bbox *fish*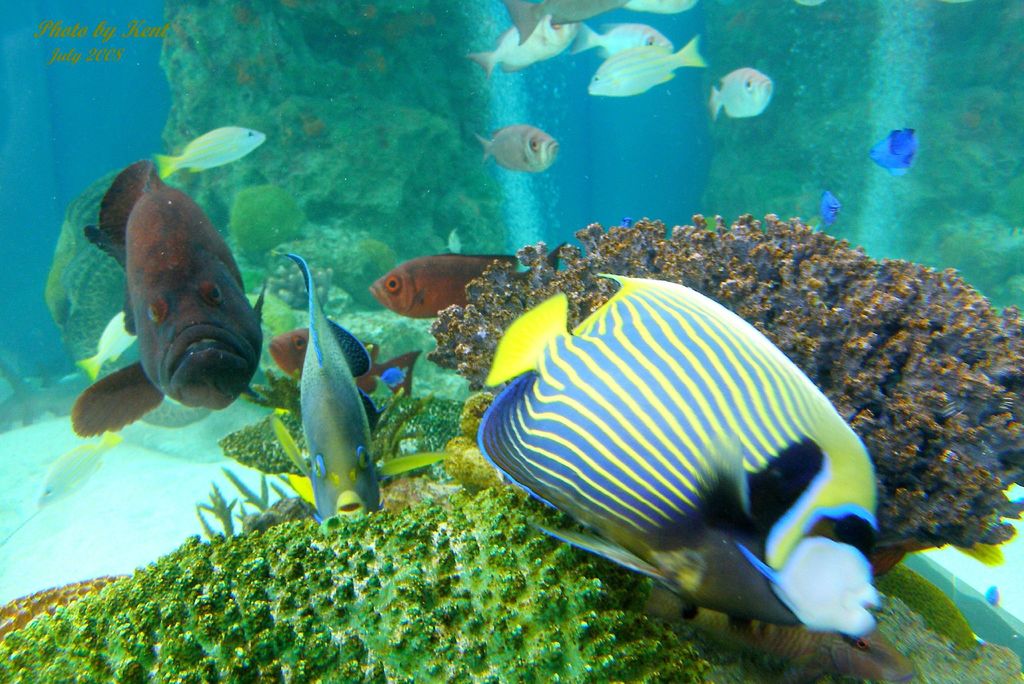
x1=585 y1=30 x2=710 y2=96
